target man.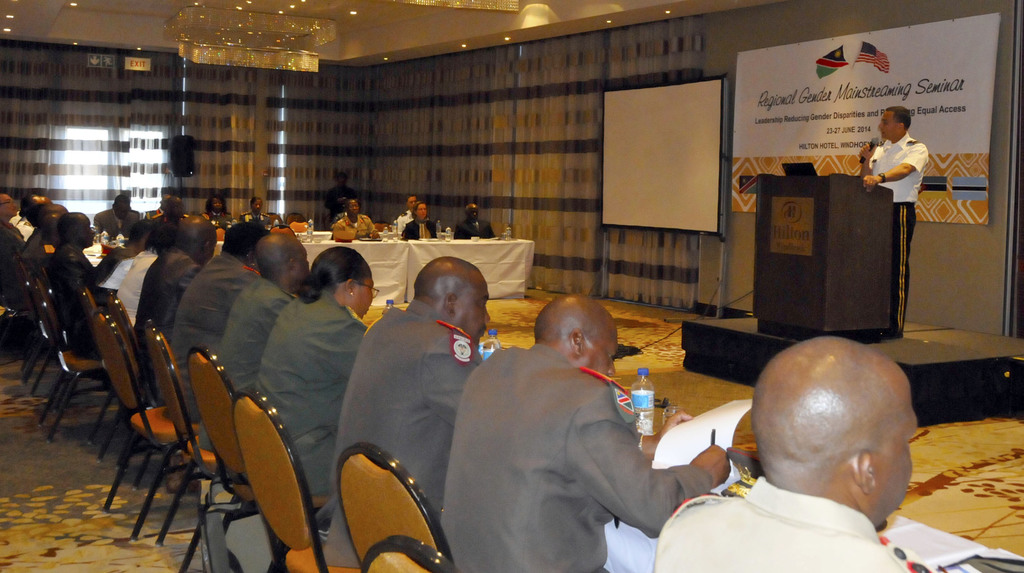
Target region: [x1=166, y1=223, x2=266, y2=416].
